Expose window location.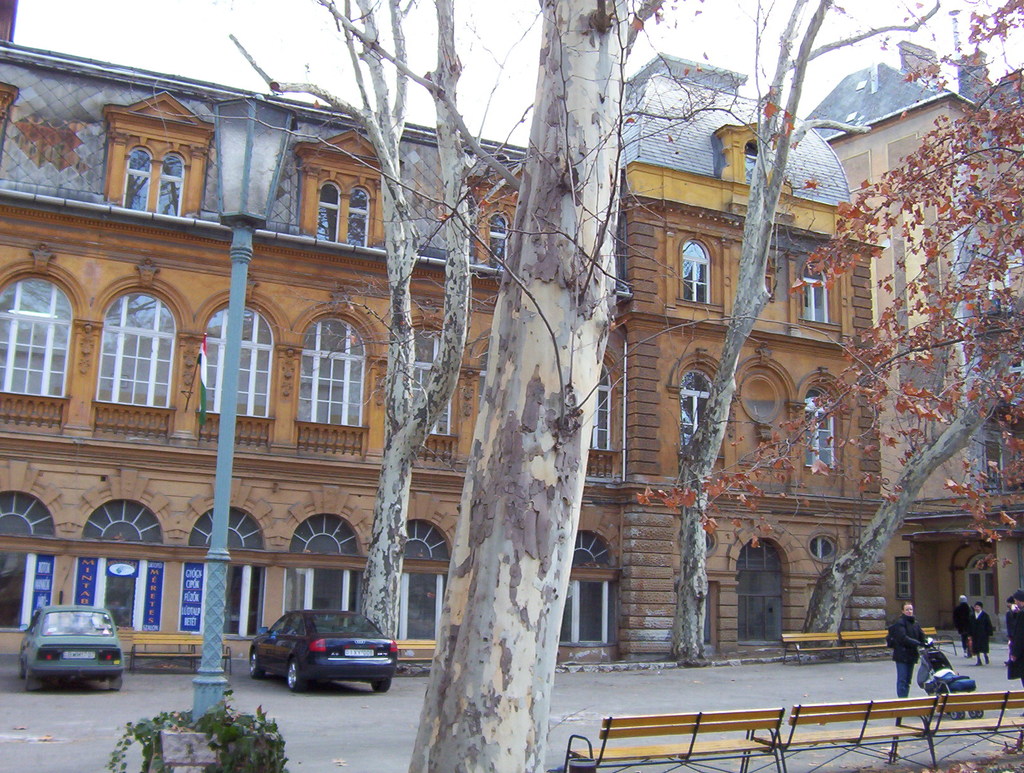
Exposed at bbox=(0, 482, 58, 634).
